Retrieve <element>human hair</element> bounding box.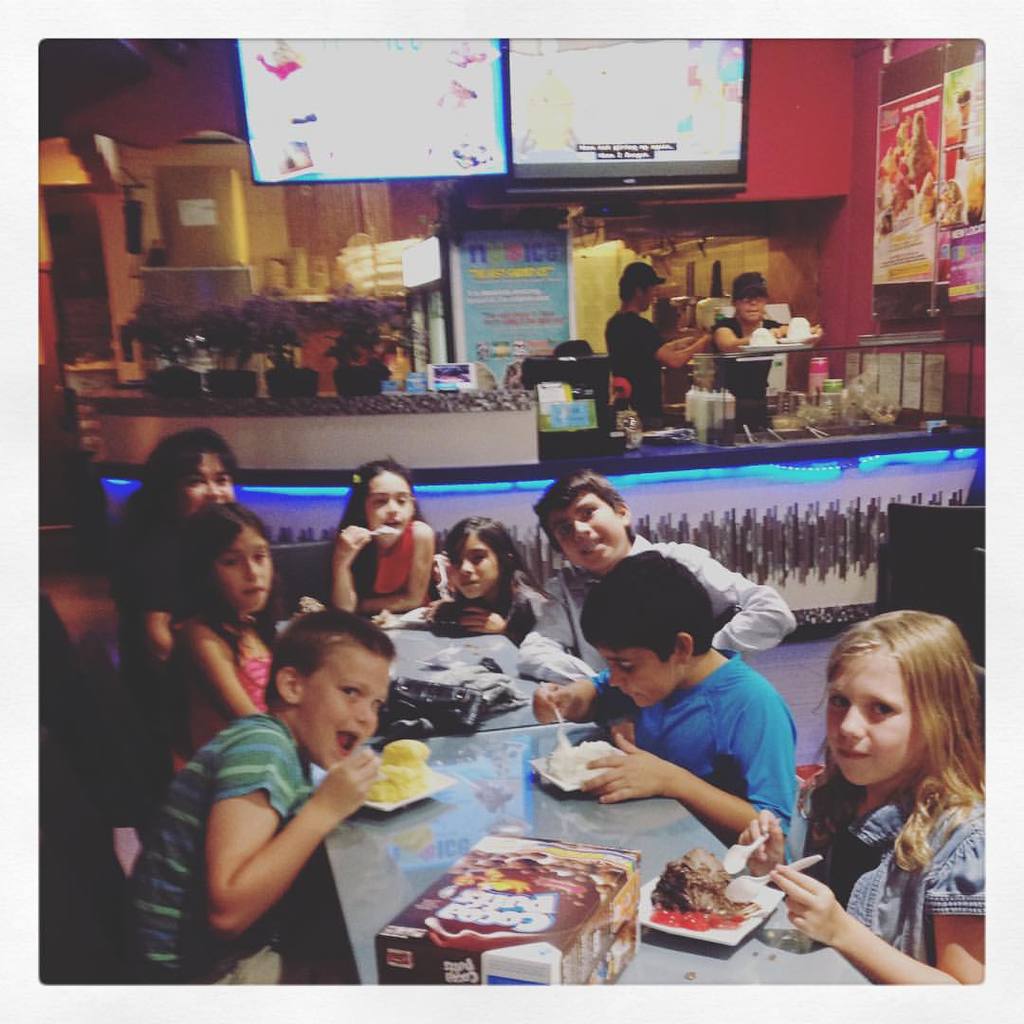
Bounding box: (left=575, top=545, right=719, bottom=656).
